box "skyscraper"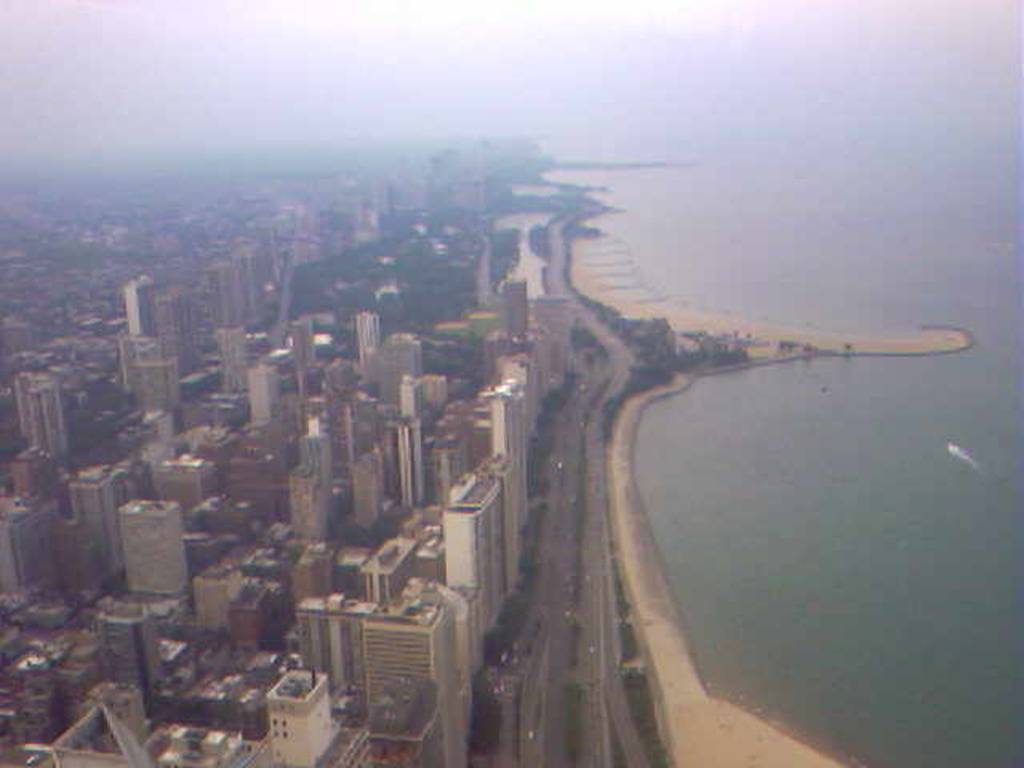
pyautogui.locateOnScreen(440, 464, 512, 632)
